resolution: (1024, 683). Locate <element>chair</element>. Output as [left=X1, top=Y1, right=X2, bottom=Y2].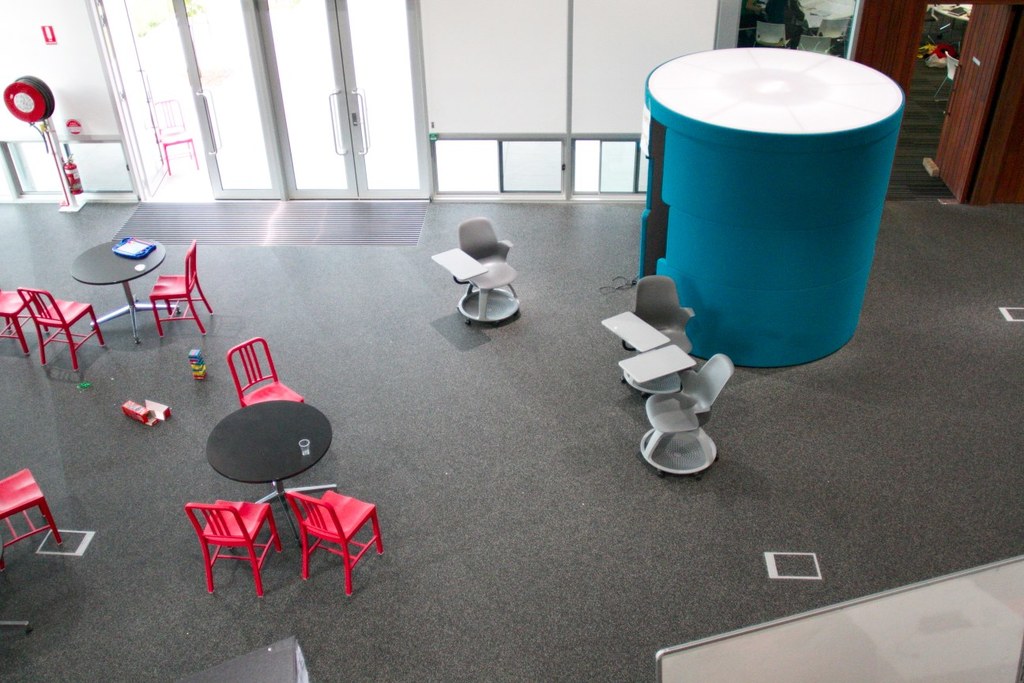
[left=635, top=360, right=731, bottom=481].
